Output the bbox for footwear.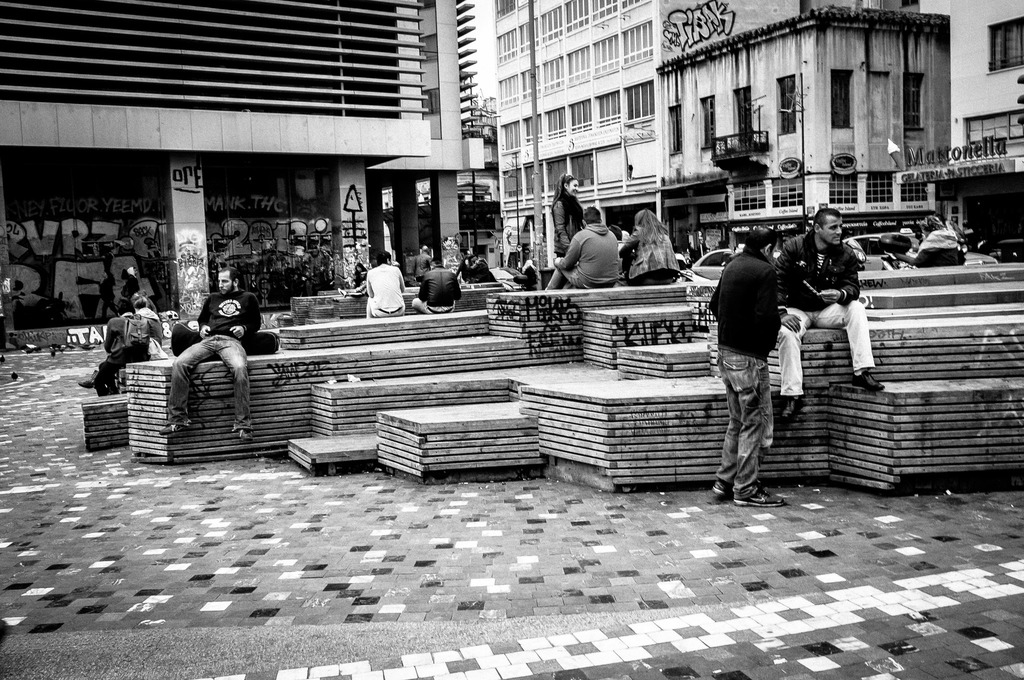
locate(238, 430, 252, 441).
